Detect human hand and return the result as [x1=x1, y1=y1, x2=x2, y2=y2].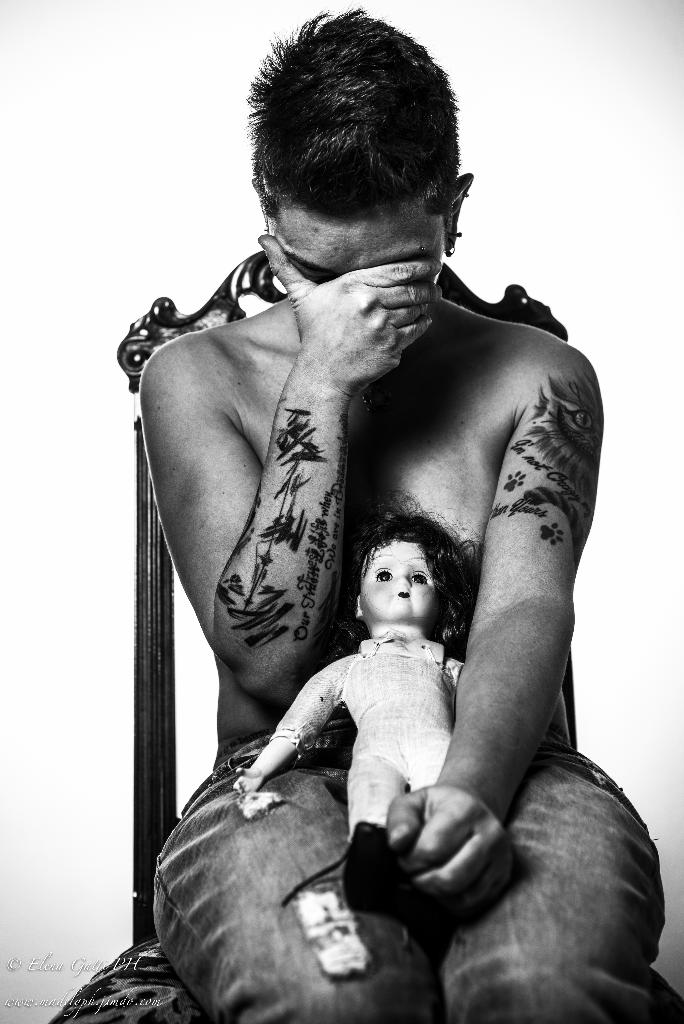
[x1=267, y1=244, x2=454, y2=395].
